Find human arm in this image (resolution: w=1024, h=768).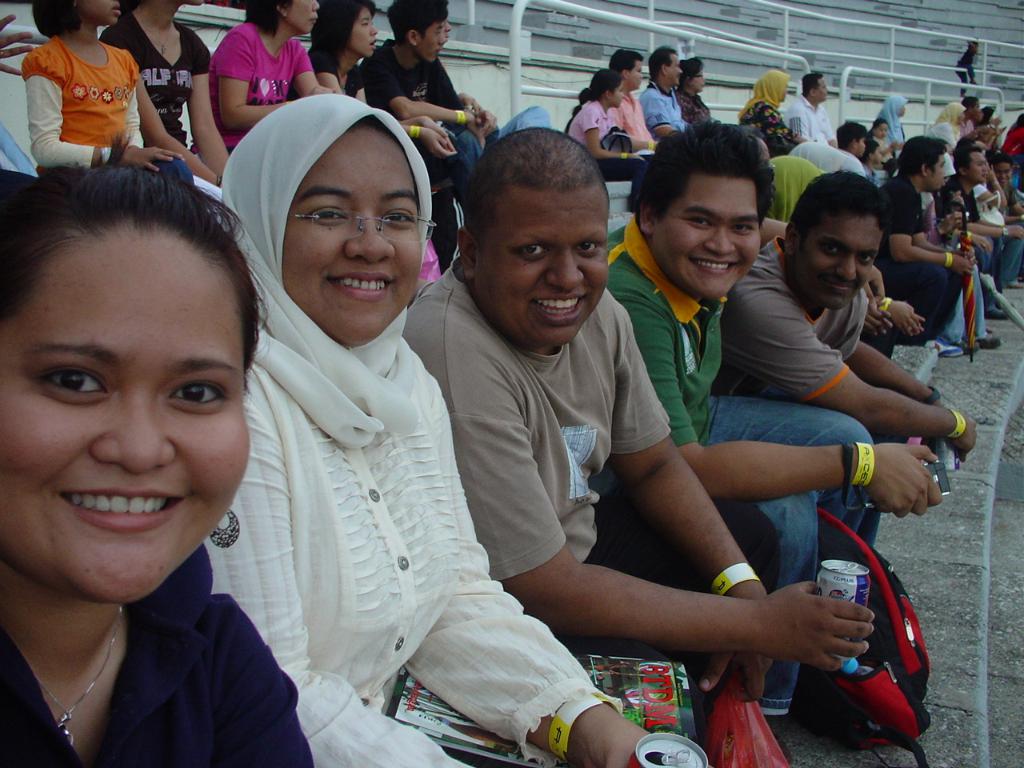
[410, 385, 653, 767].
